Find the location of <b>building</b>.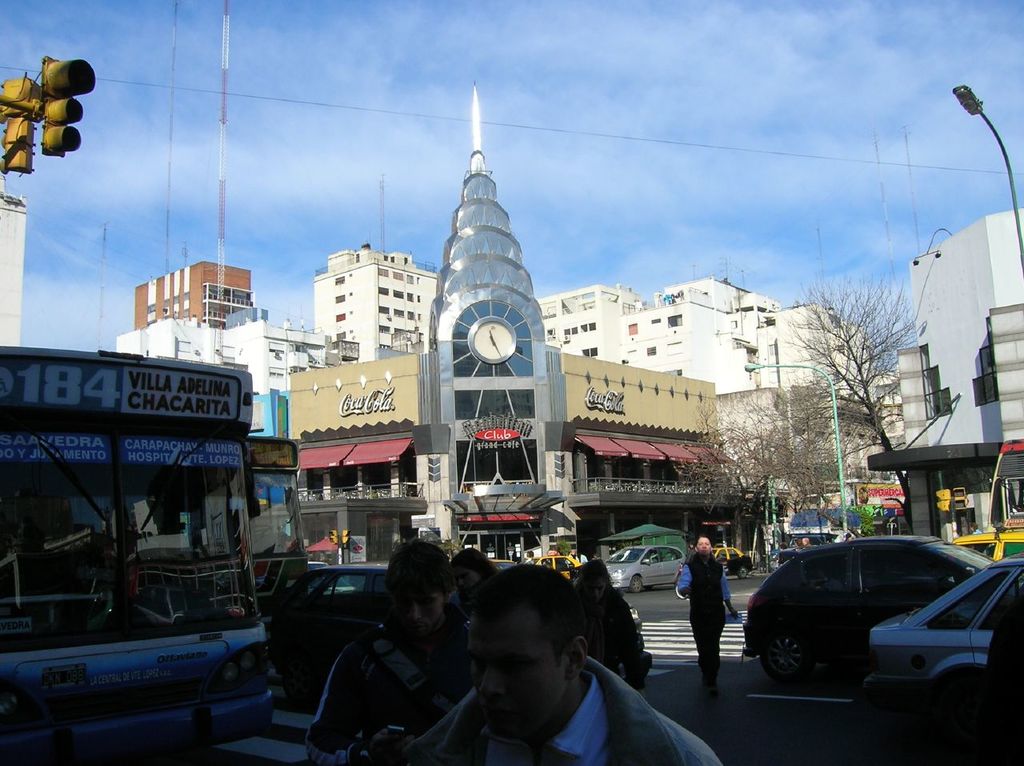
Location: bbox=(286, 76, 755, 592).
